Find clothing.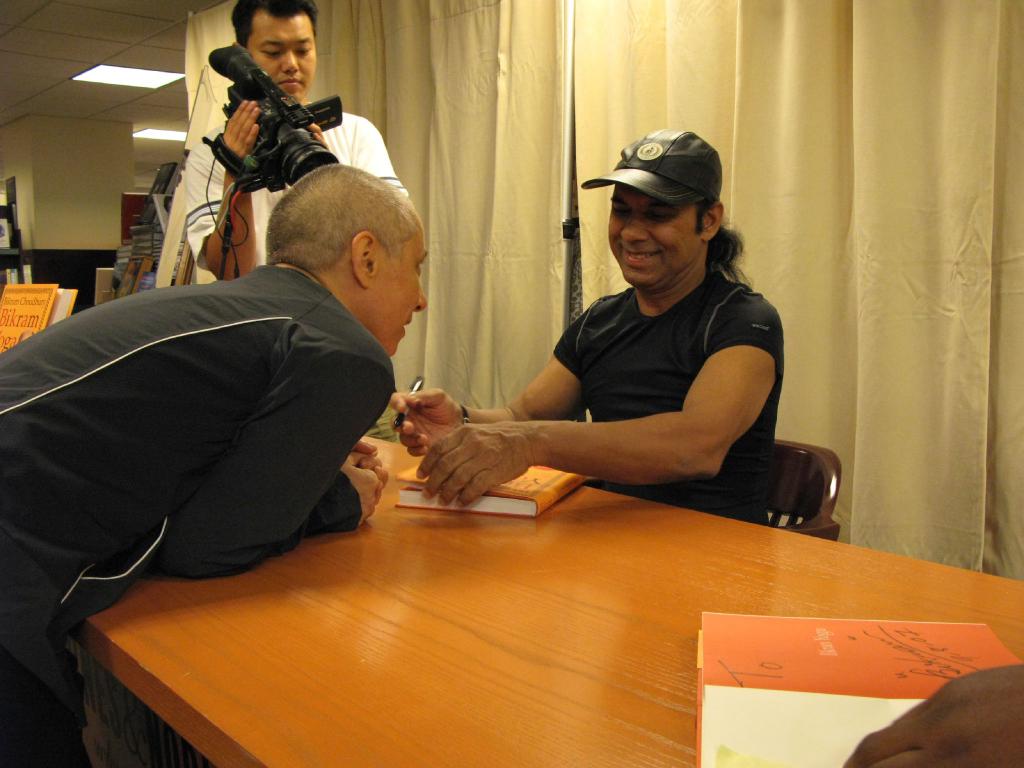
BBox(3, 259, 349, 540).
